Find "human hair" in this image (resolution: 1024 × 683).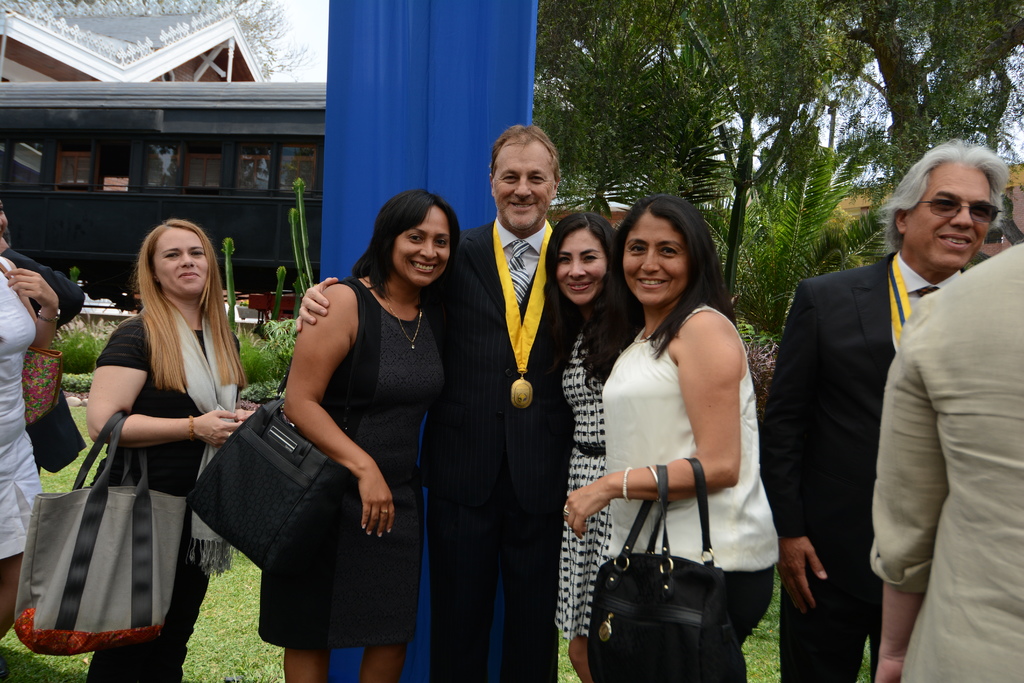
select_region(611, 193, 730, 338).
